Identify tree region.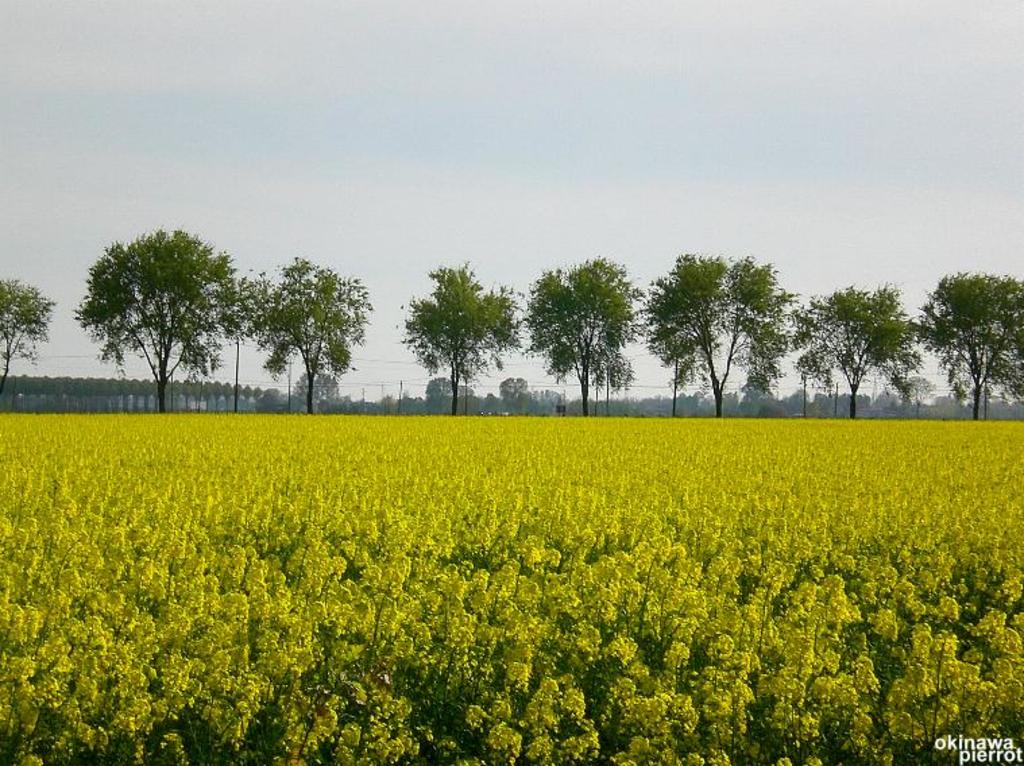
Region: (left=795, top=274, right=924, bottom=417).
